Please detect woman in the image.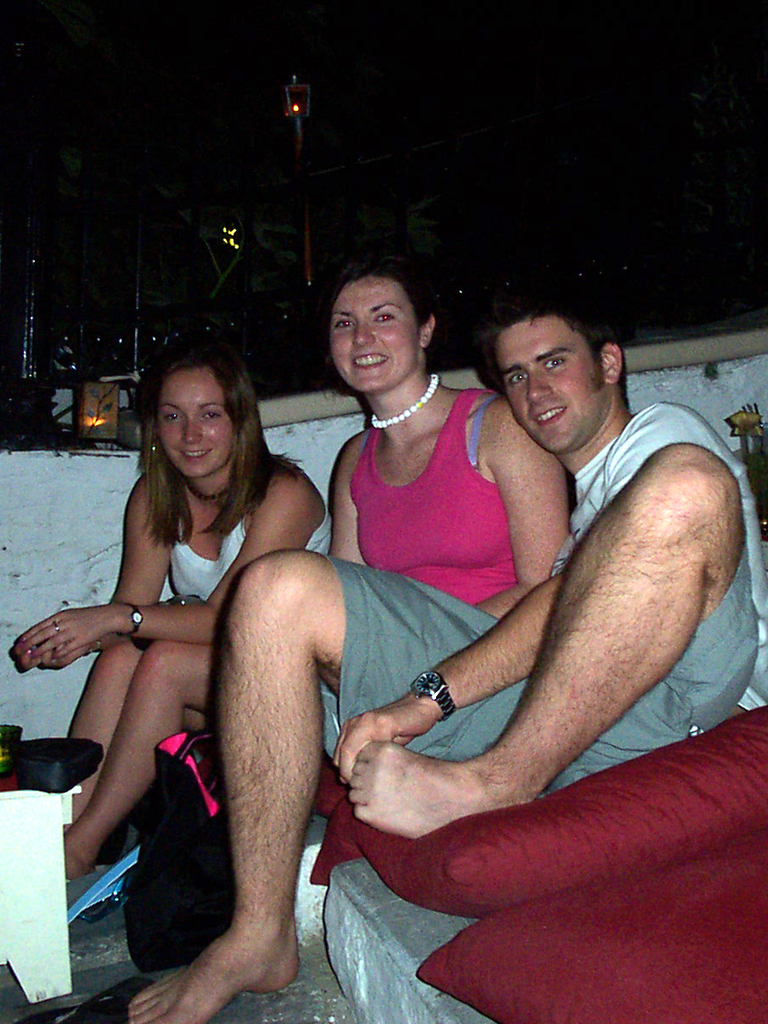
pyautogui.locateOnScreen(328, 268, 566, 618).
